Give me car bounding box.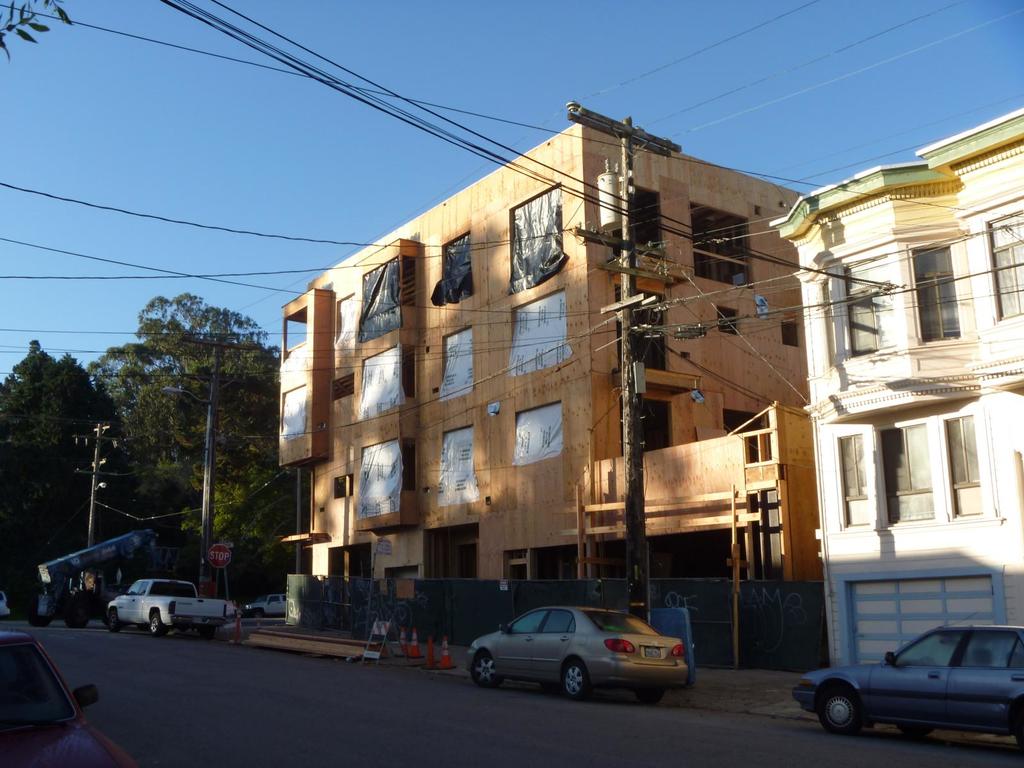
{"left": 1, "top": 587, "right": 12, "bottom": 618}.
